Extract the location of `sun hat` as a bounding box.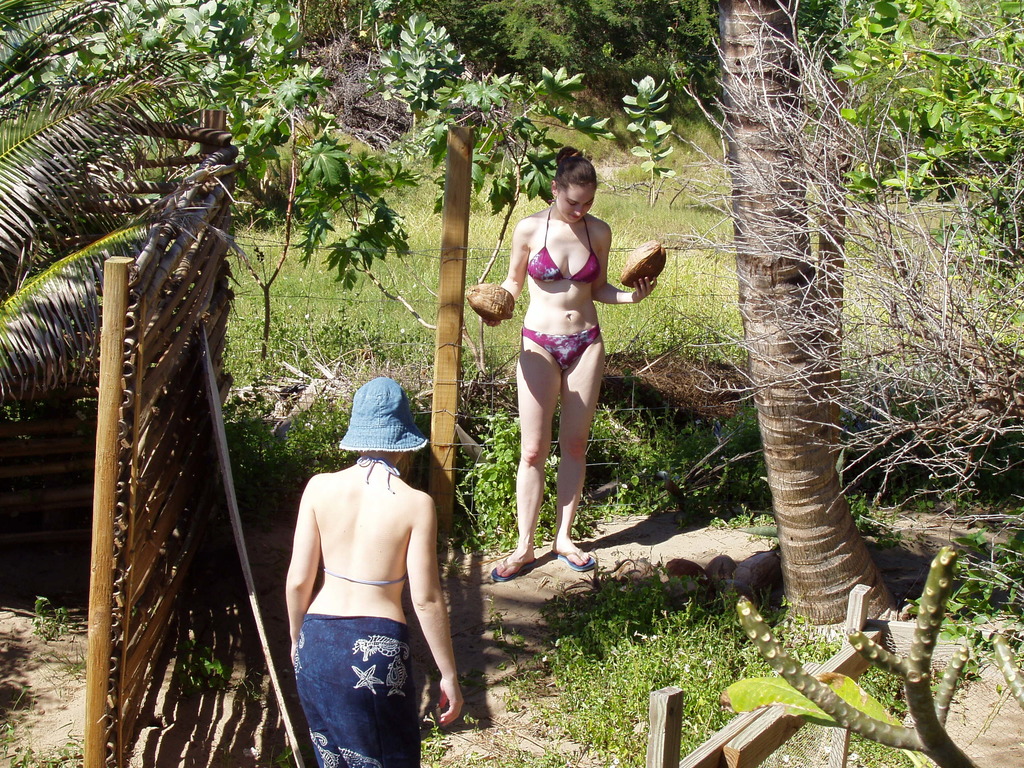
detection(337, 373, 428, 458).
